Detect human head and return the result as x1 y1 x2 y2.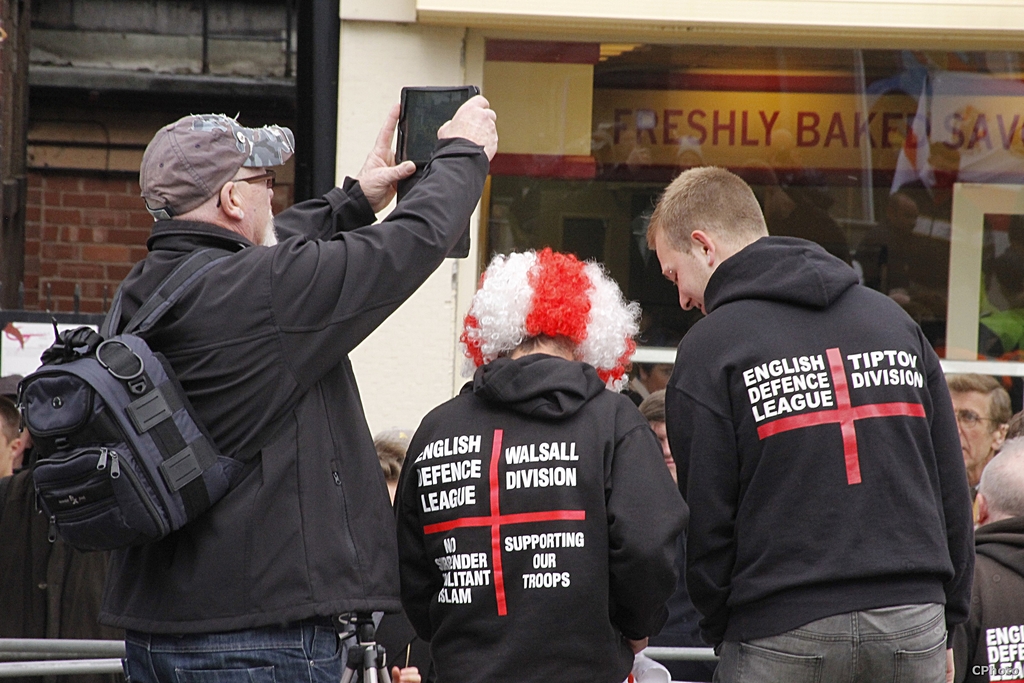
640 390 680 484.
